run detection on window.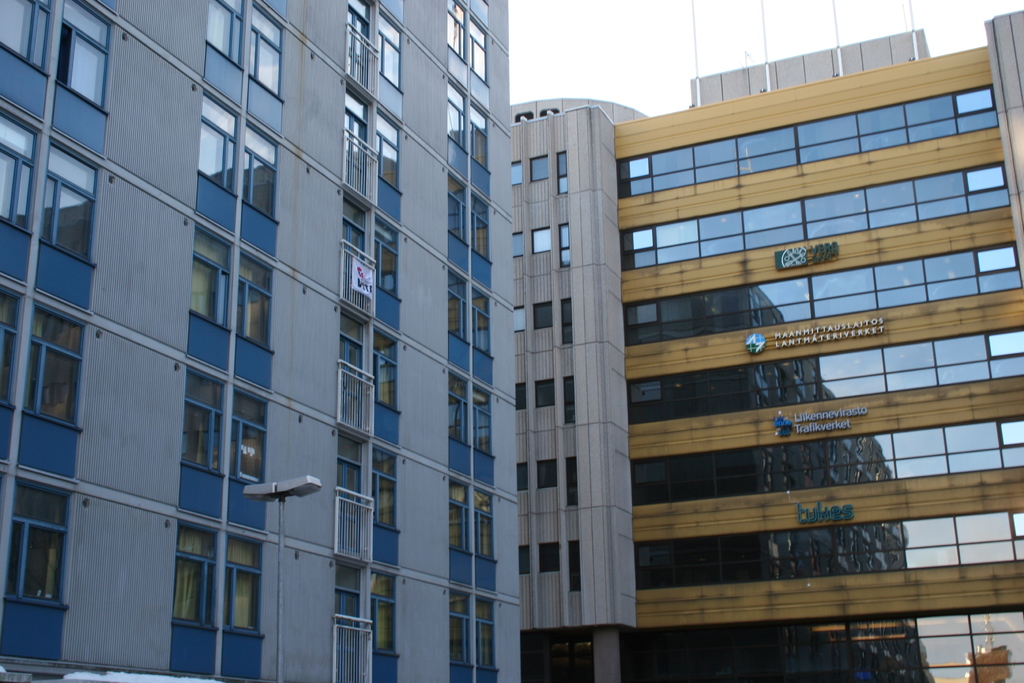
Result: 532,302,553,330.
